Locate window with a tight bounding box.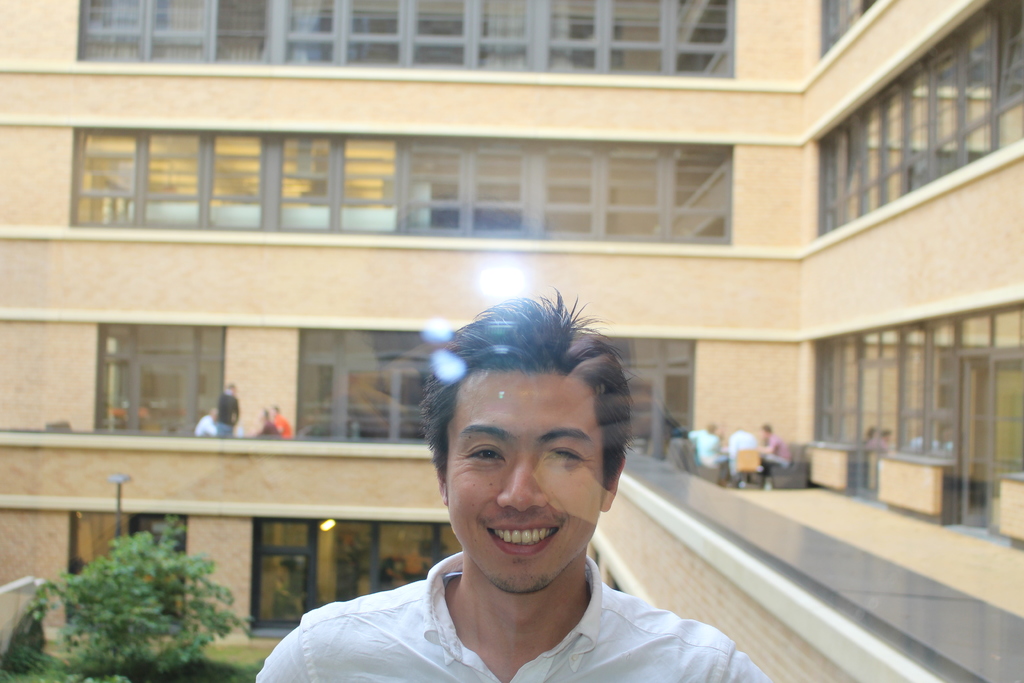
(97, 319, 228, 424).
